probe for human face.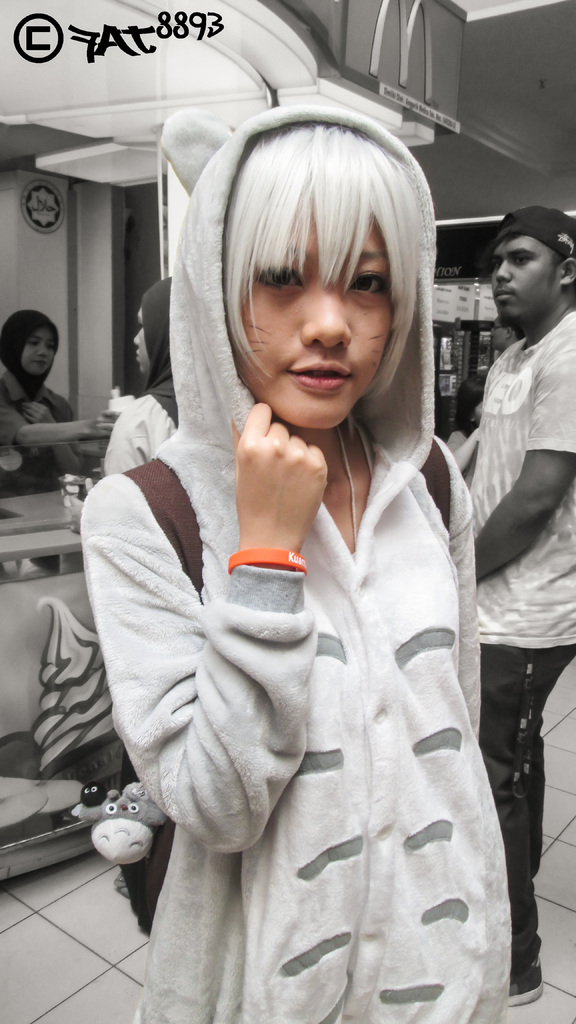
Probe result: Rect(472, 397, 482, 424).
